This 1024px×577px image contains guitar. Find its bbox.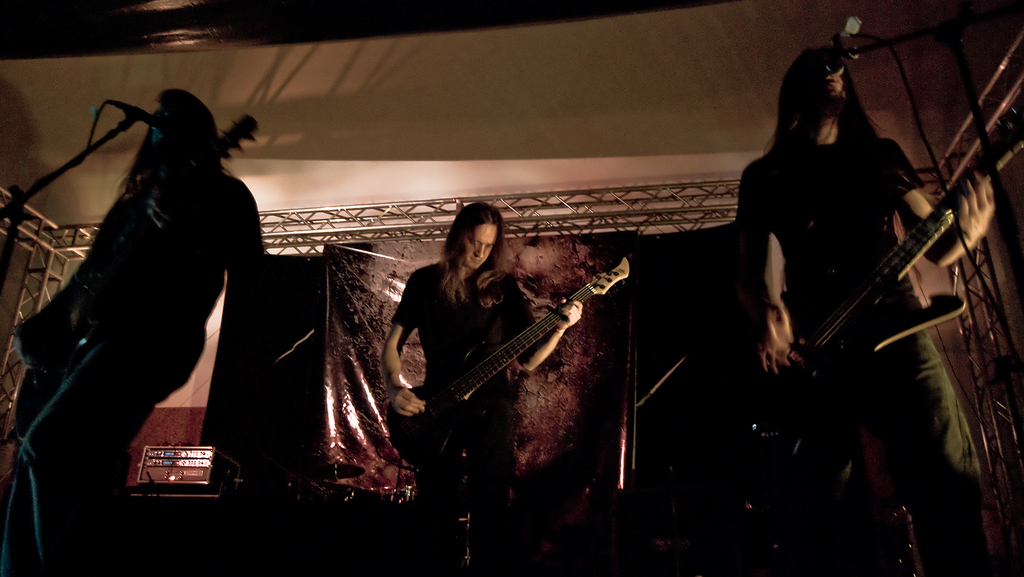
747,157,1002,456.
